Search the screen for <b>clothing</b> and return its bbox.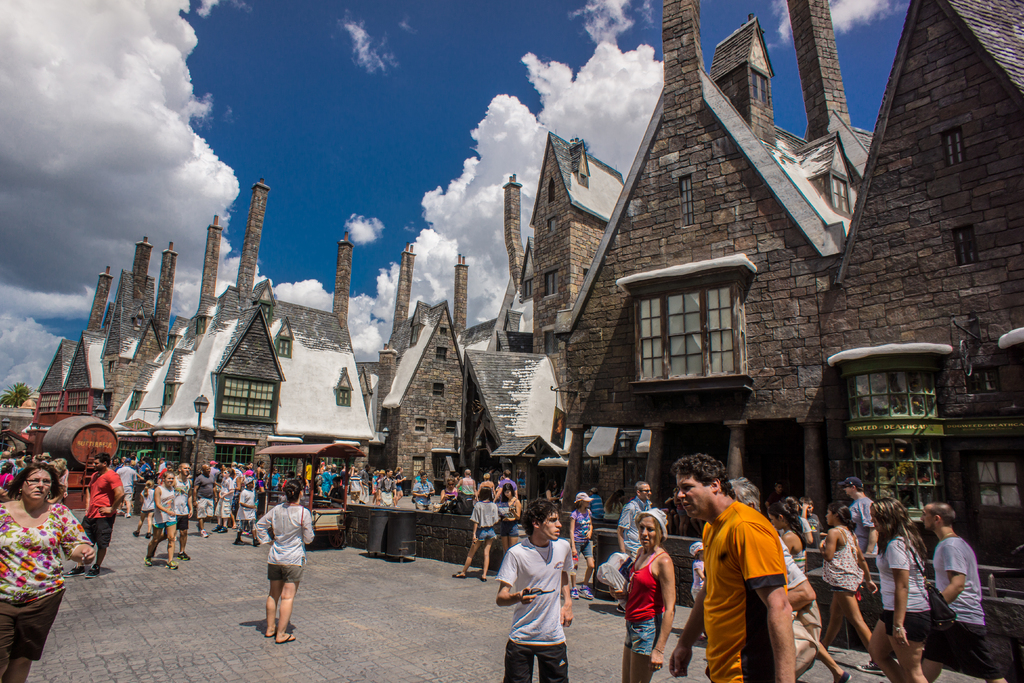
Found: [x1=496, y1=536, x2=573, y2=681].
